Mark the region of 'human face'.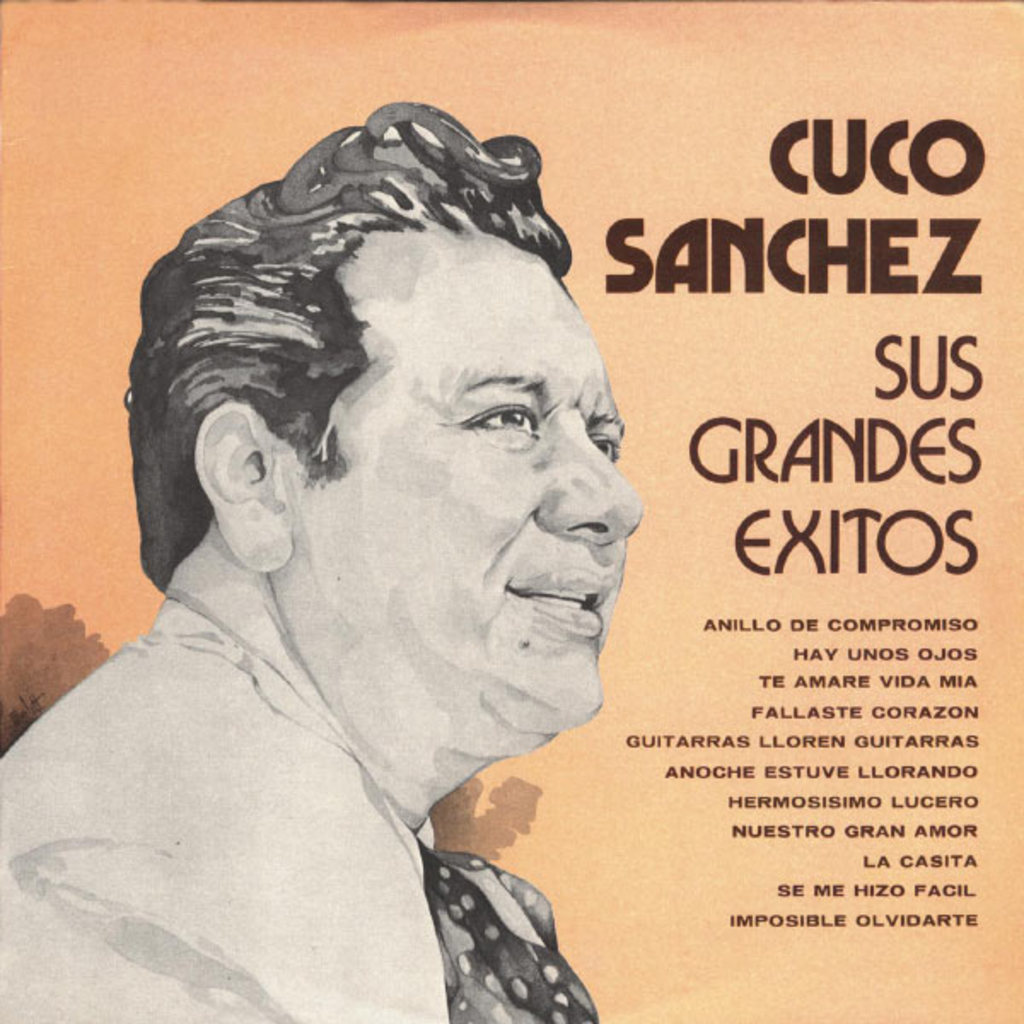
Region: [x1=304, y1=229, x2=647, y2=722].
